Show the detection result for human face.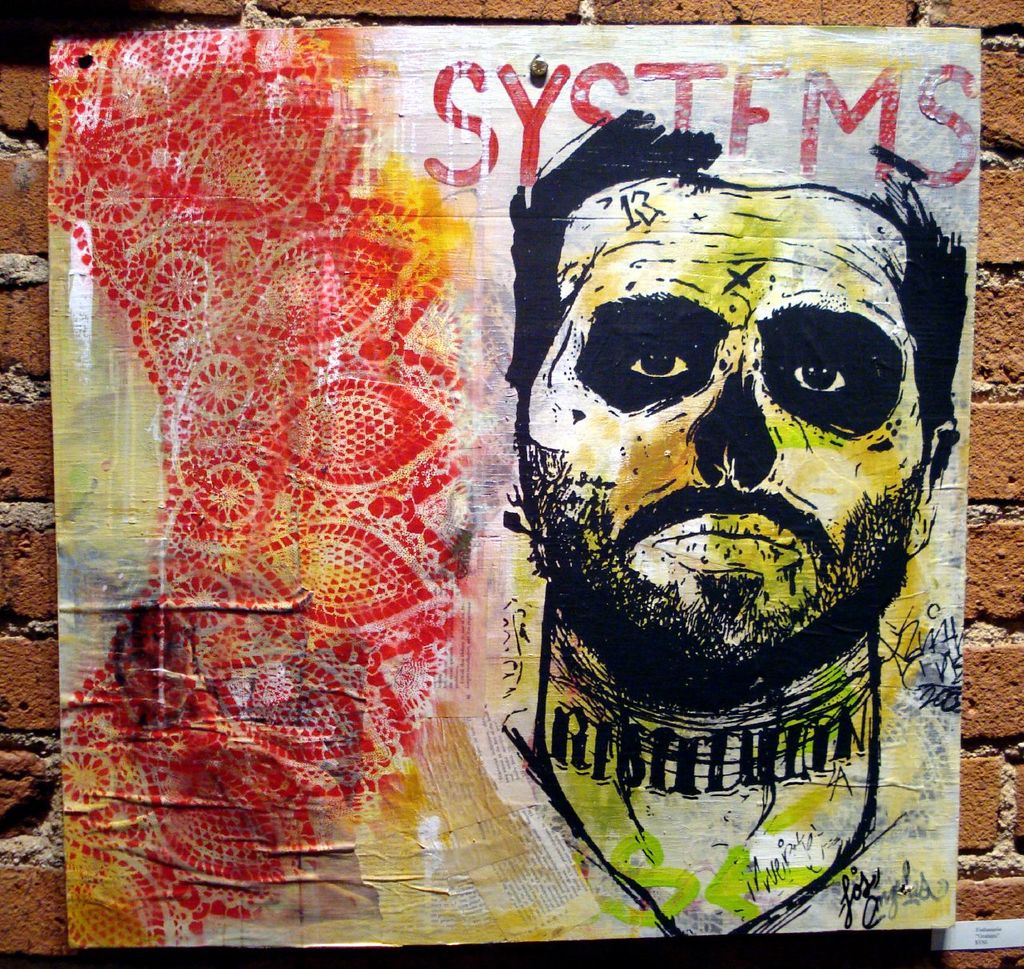
box=[522, 178, 930, 668].
